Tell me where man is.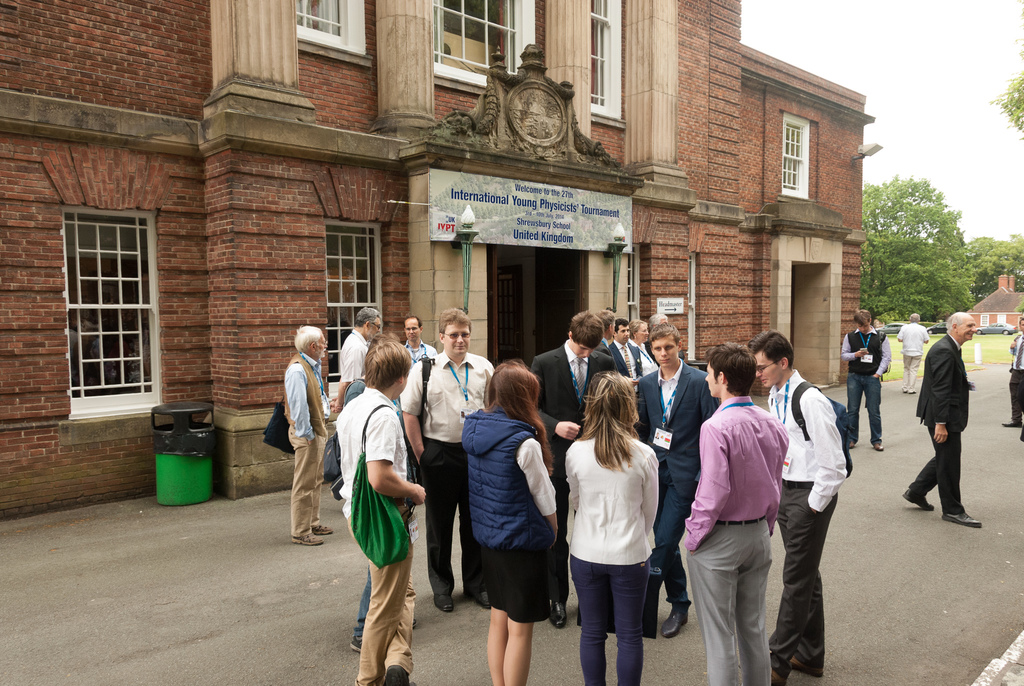
man is at pyautogui.locateOnScreen(638, 323, 719, 632).
